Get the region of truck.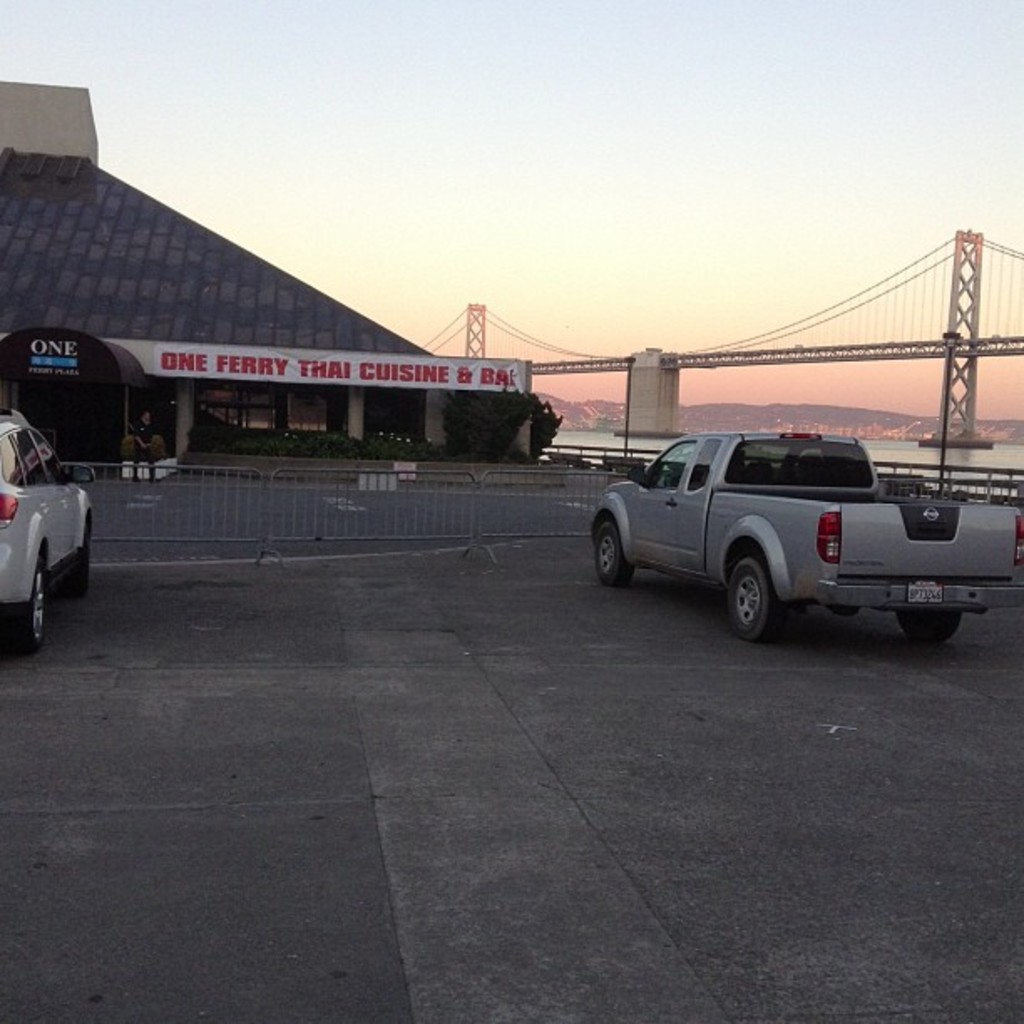
region(594, 420, 992, 648).
